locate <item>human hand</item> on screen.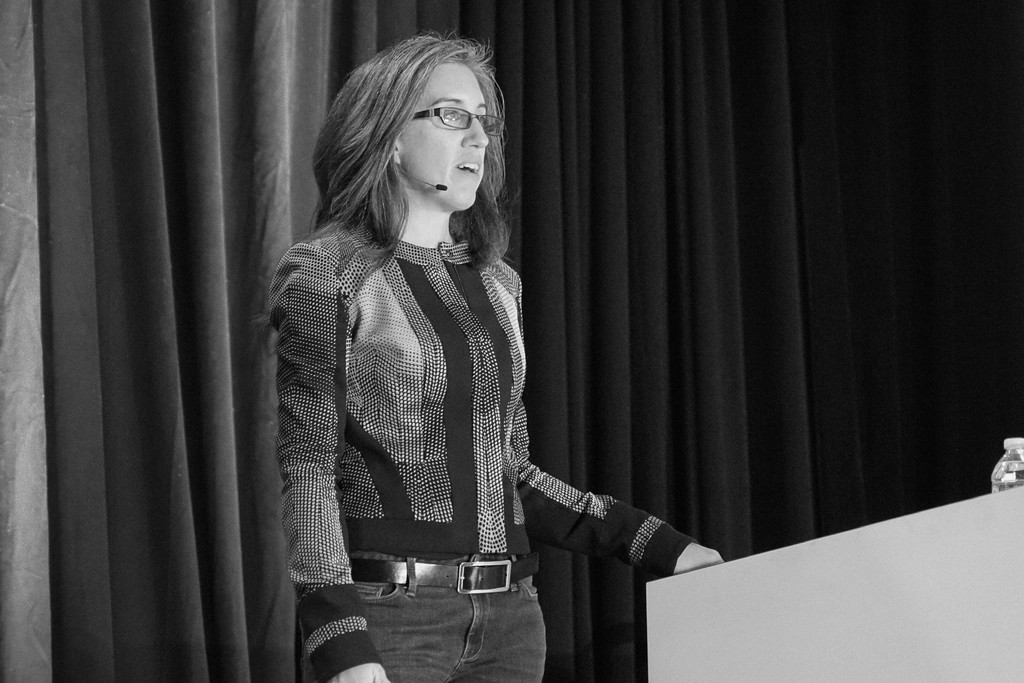
On screen at box(673, 541, 726, 573).
